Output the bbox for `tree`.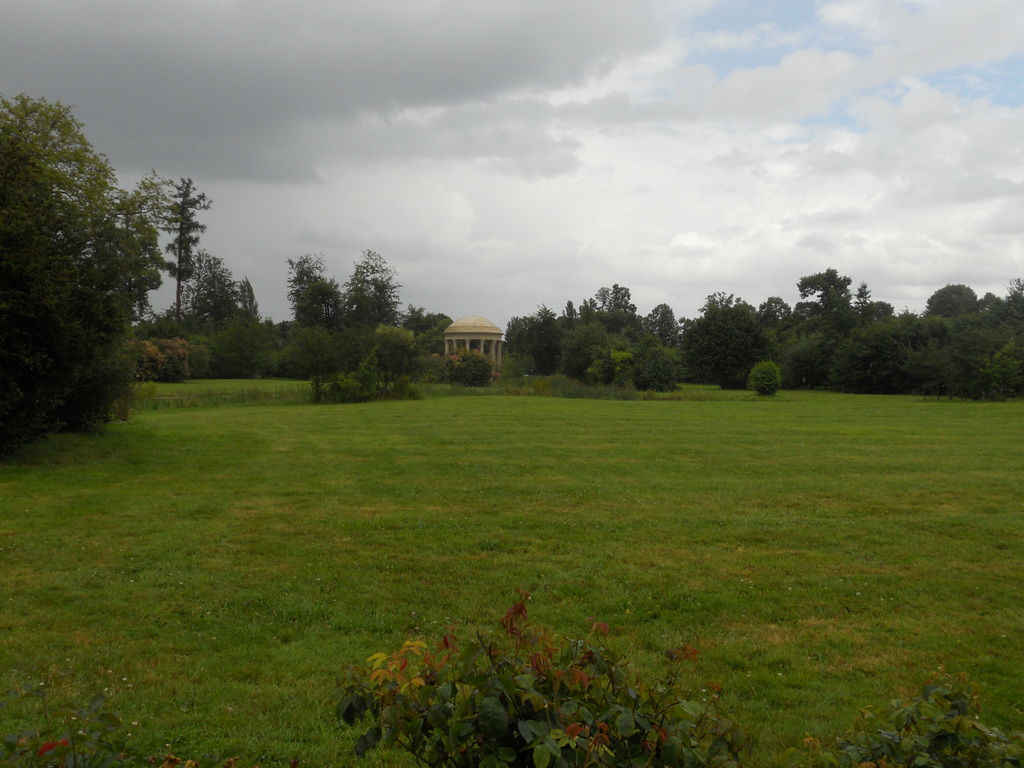
box=[412, 294, 455, 404].
